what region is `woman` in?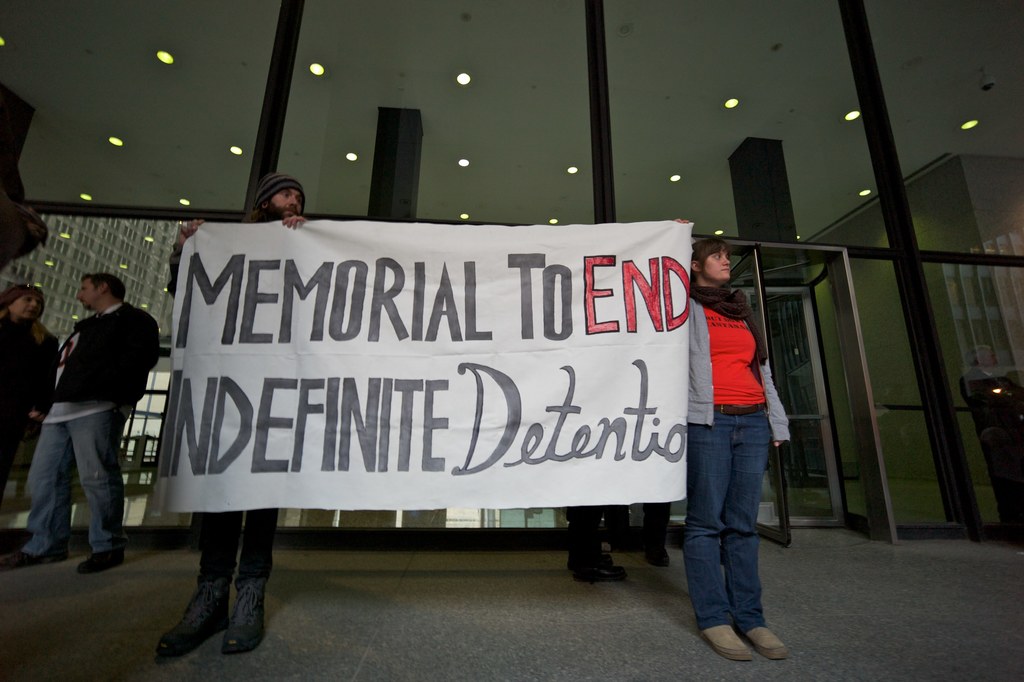
crop(0, 283, 63, 560).
